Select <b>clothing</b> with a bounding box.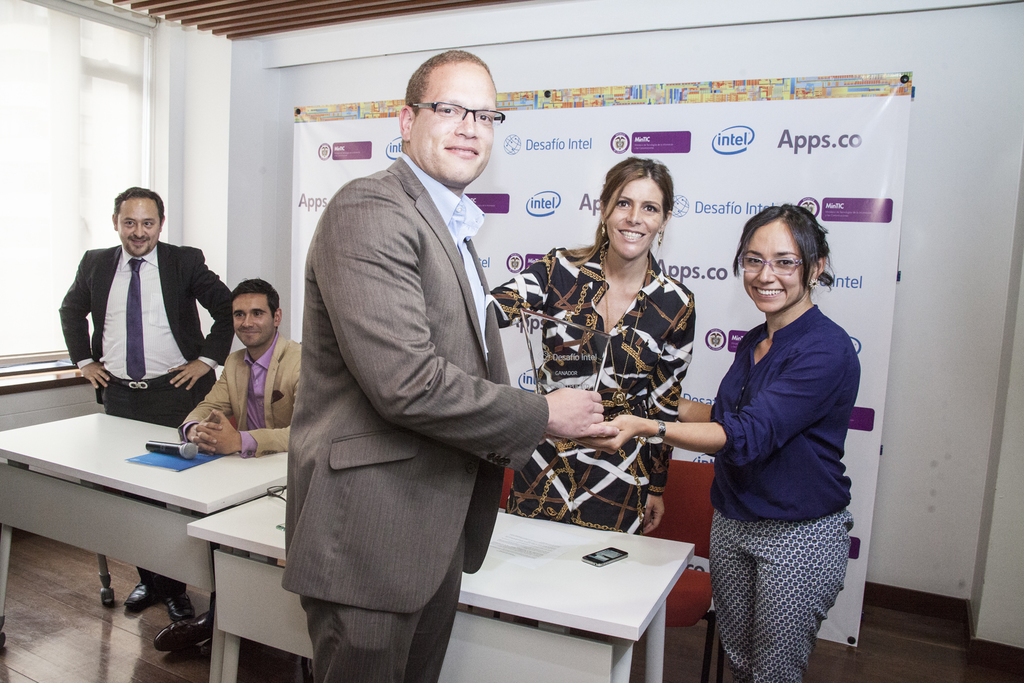
detection(62, 239, 232, 611).
